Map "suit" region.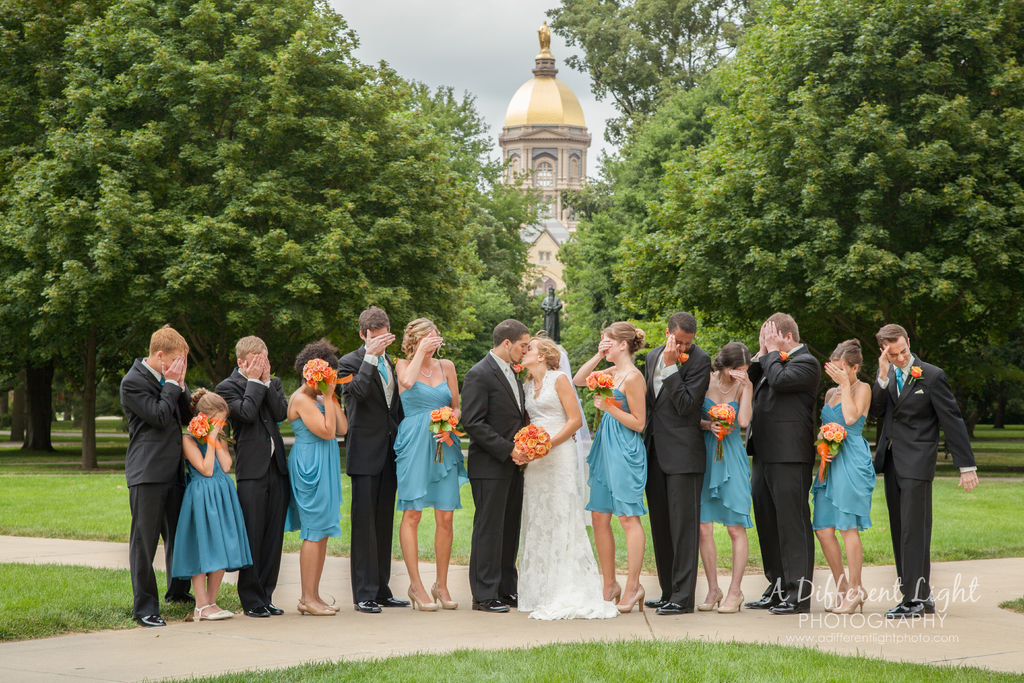
Mapped to [left=880, top=340, right=970, bottom=614].
